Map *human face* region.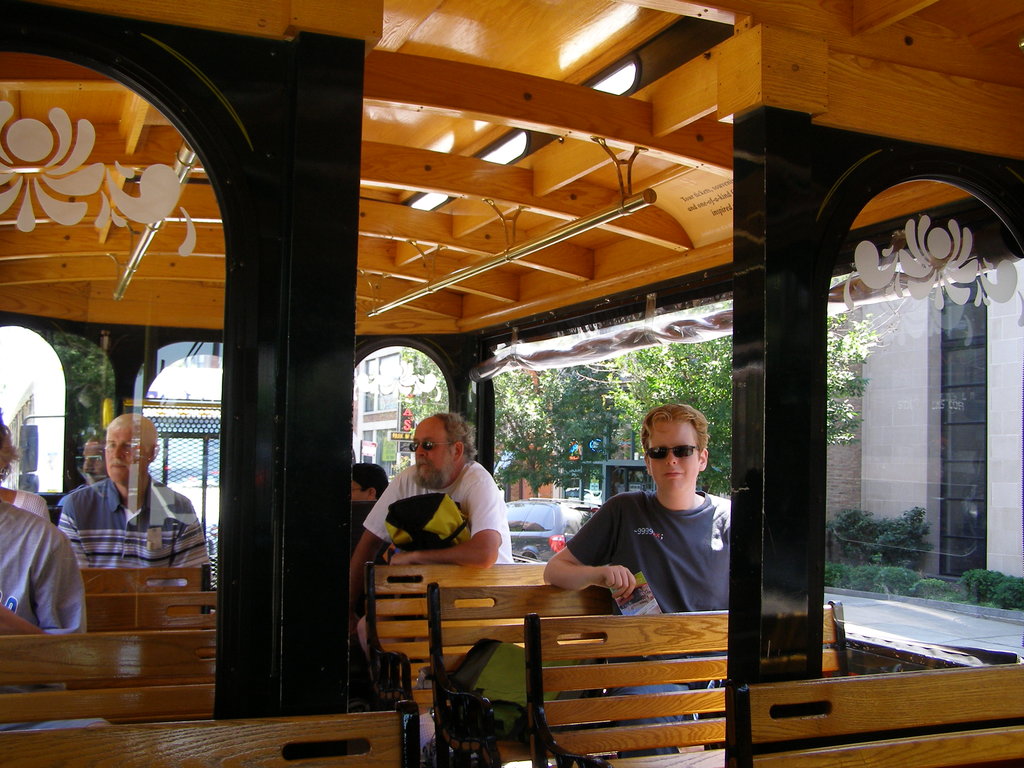
Mapped to left=102, top=430, right=144, bottom=483.
